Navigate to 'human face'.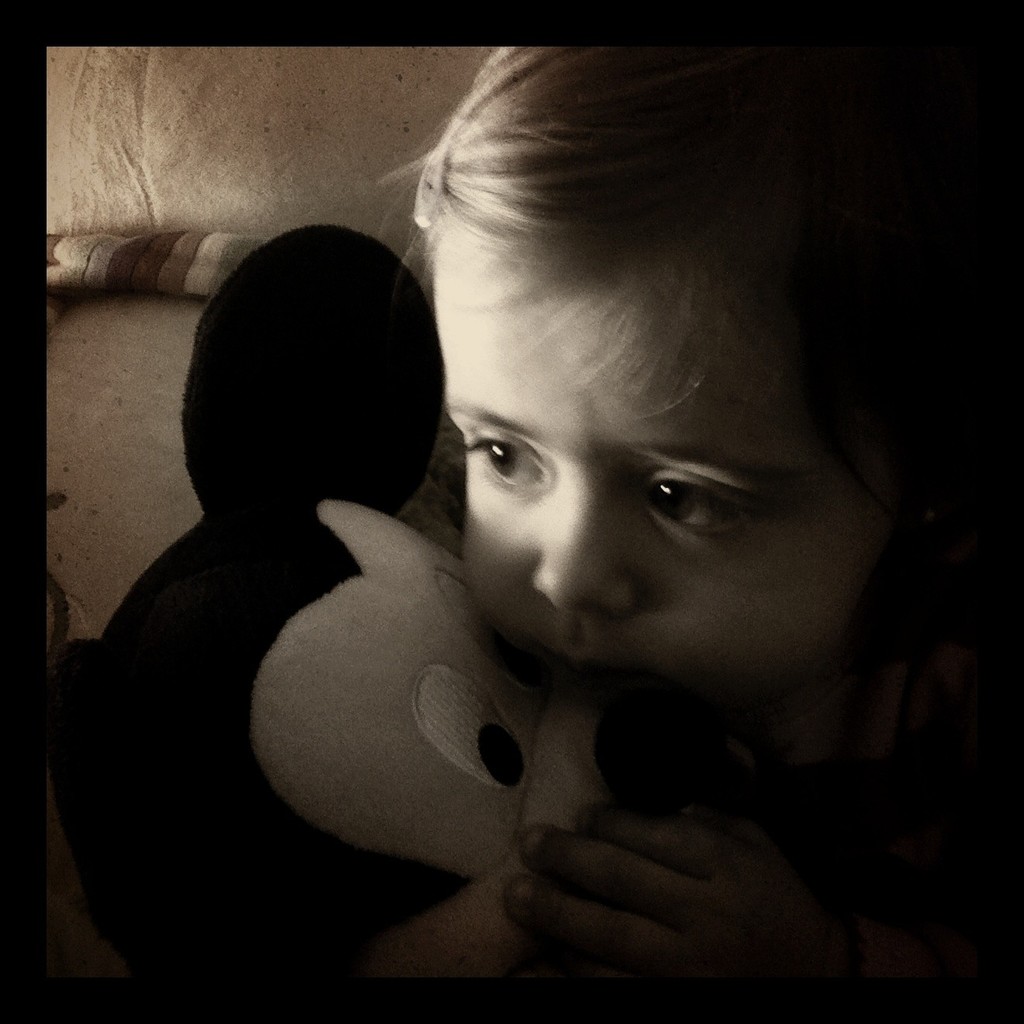
Navigation target: (434, 234, 888, 683).
